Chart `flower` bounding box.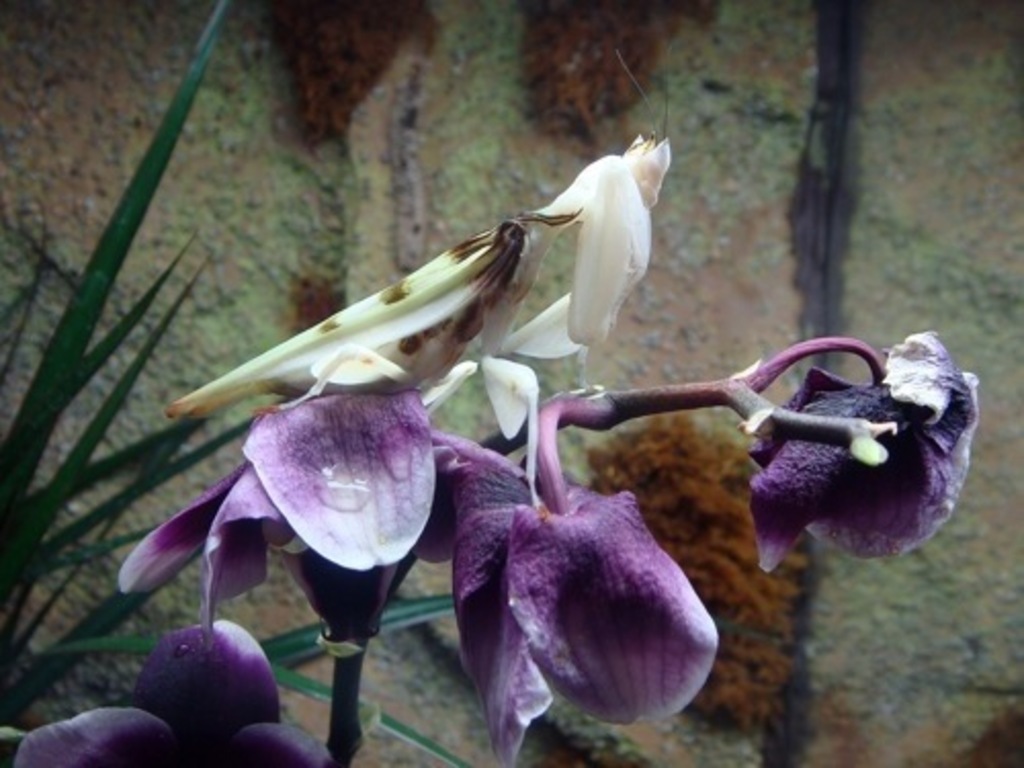
Charted: [x1=115, y1=346, x2=537, y2=756].
